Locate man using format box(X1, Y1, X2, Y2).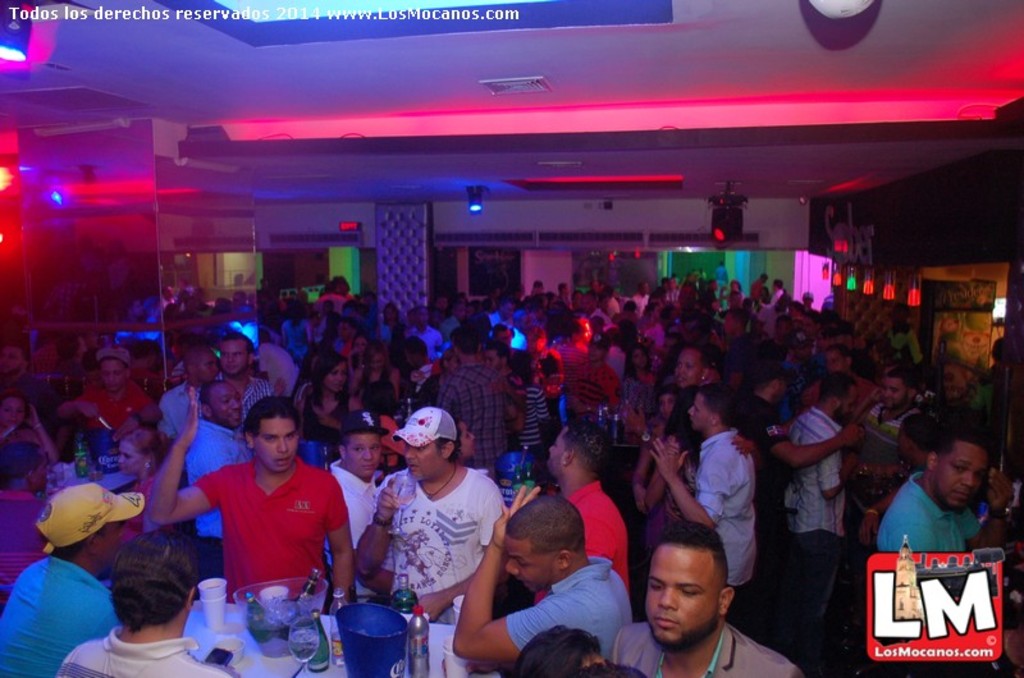
box(404, 339, 435, 390).
